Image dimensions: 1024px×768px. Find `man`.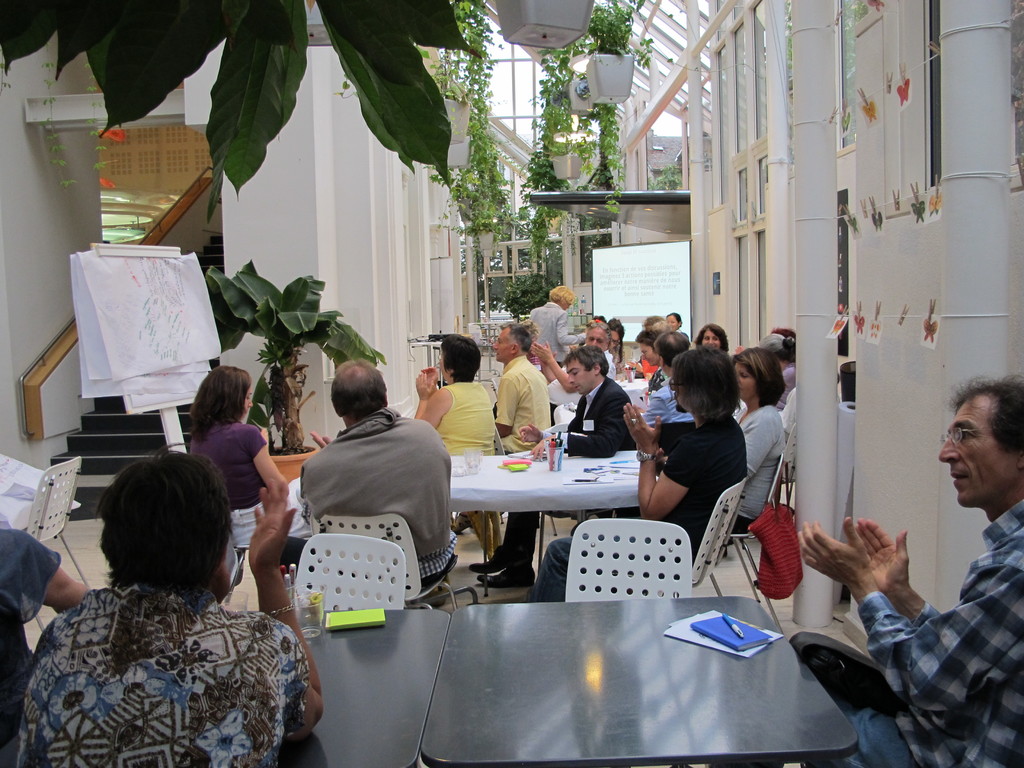
pyautogui.locateOnScreen(631, 318, 671, 375).
